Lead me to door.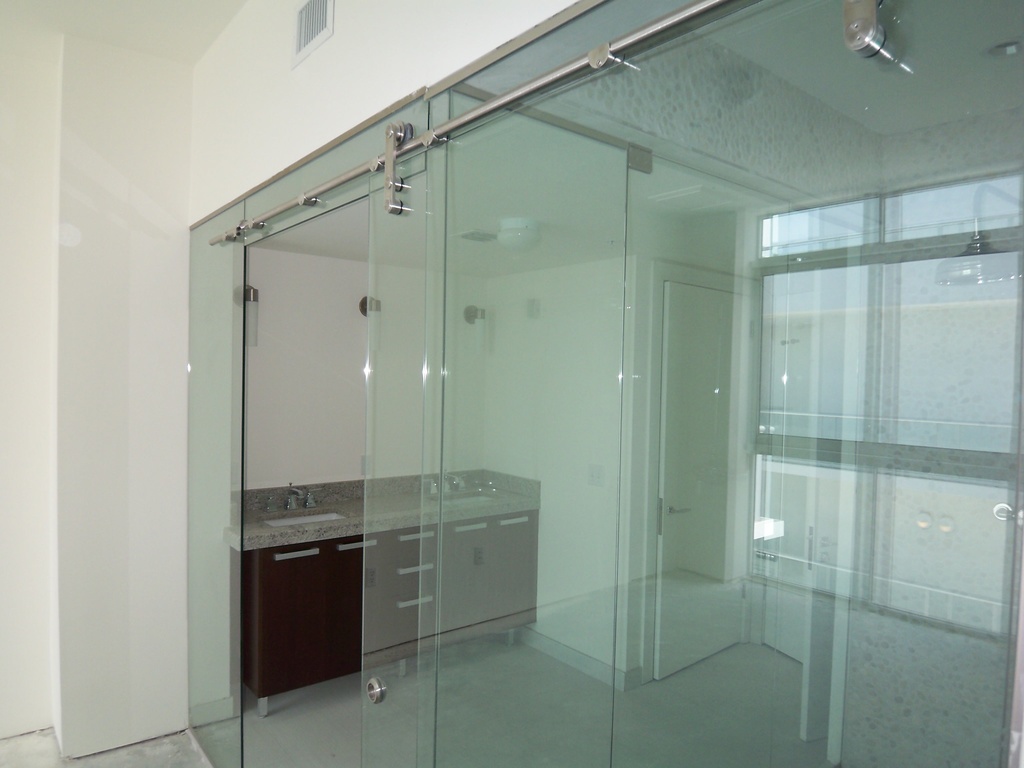
Lead to select_region(428, 92, 628, 767).
